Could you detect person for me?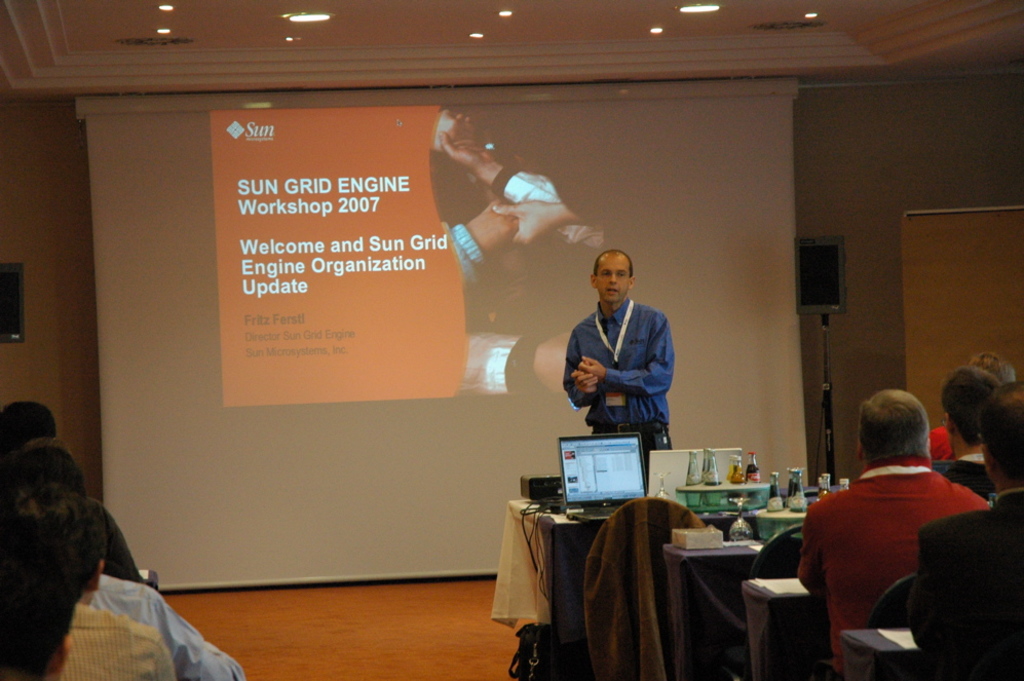
Detection result: locate(0, 518, 72, 680).
